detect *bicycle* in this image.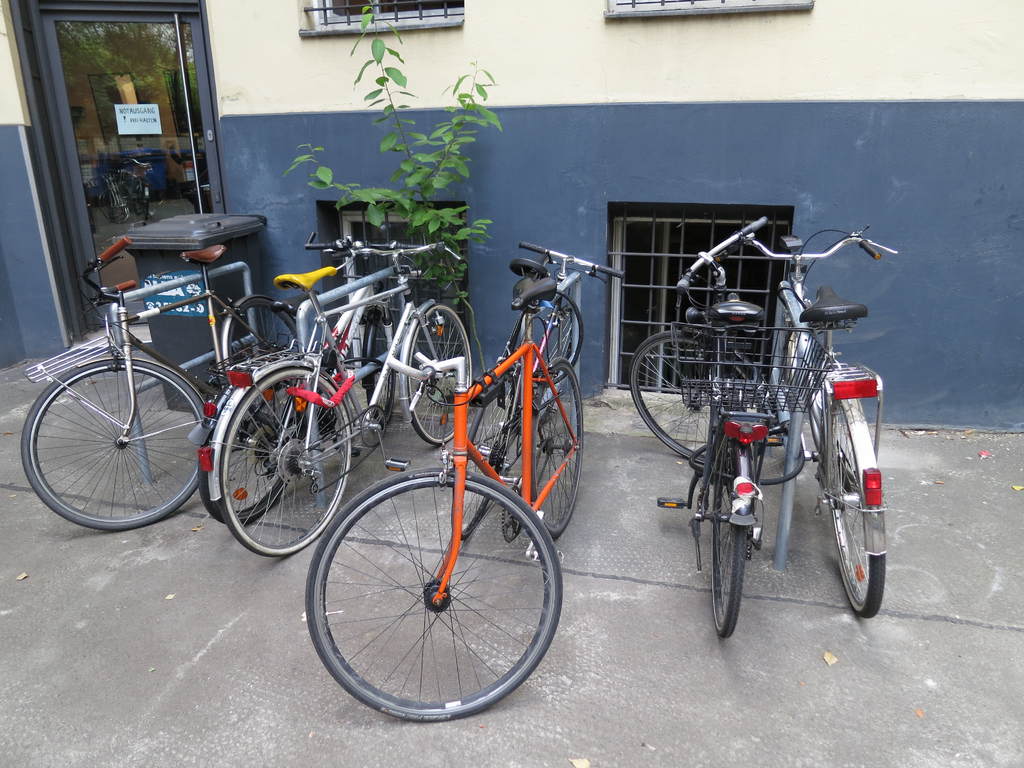
Detection: (189,232,399,527).
